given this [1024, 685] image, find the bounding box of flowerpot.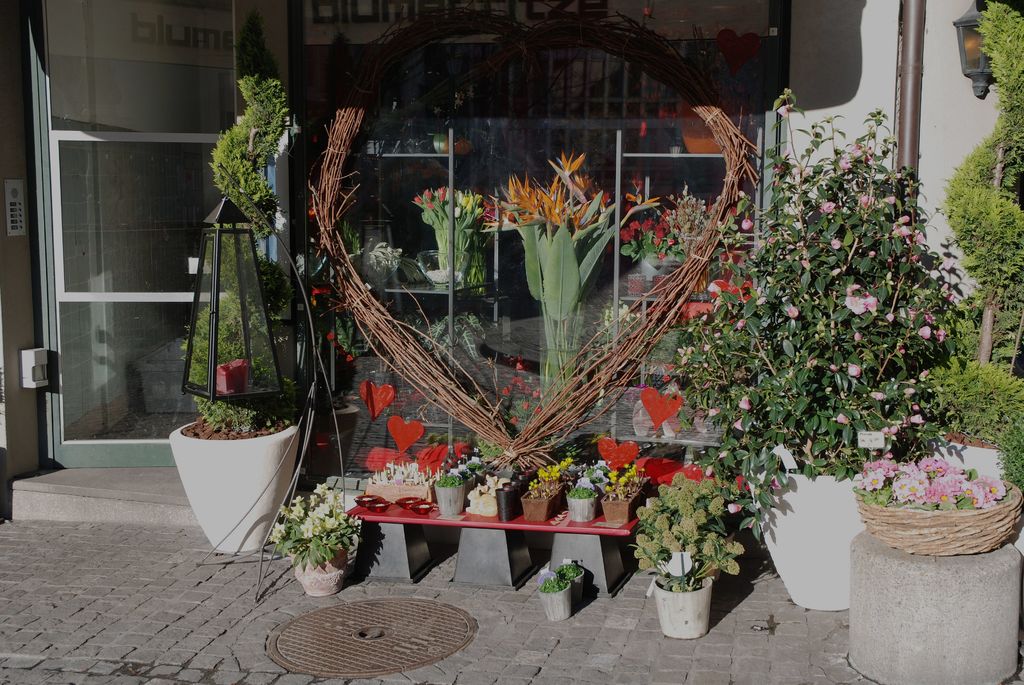
box=[430, 465, 492, 512].
